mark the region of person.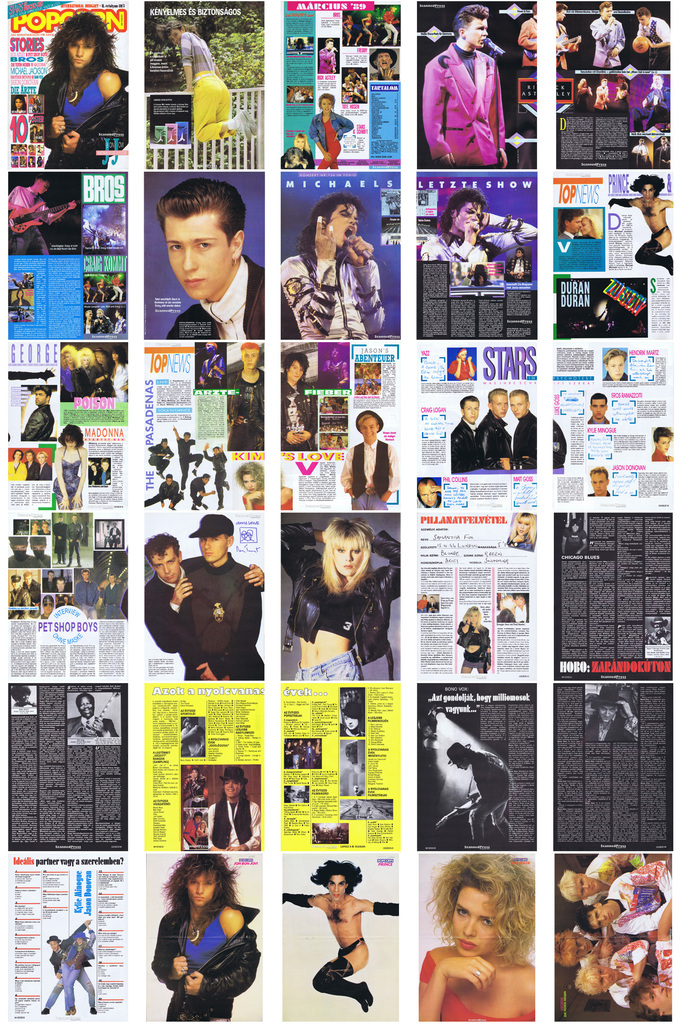
Region: pyautogui.locateOnScreen(585, 467, 615, 502).
